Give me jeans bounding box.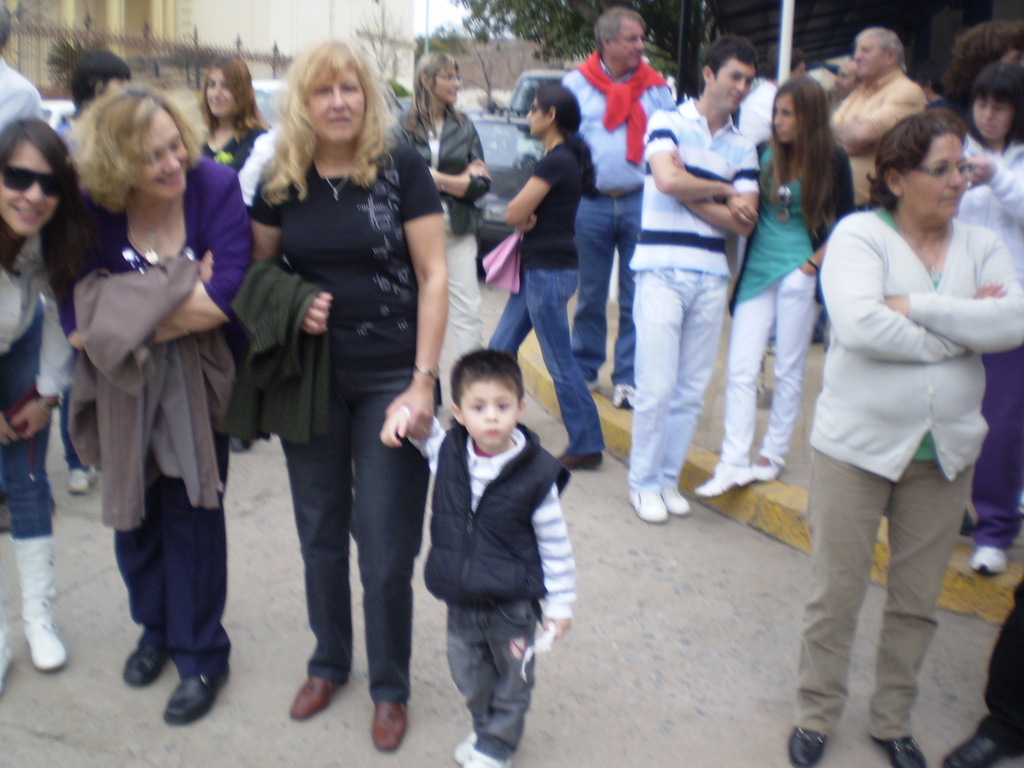
box=[483, 267, 606, 455].
